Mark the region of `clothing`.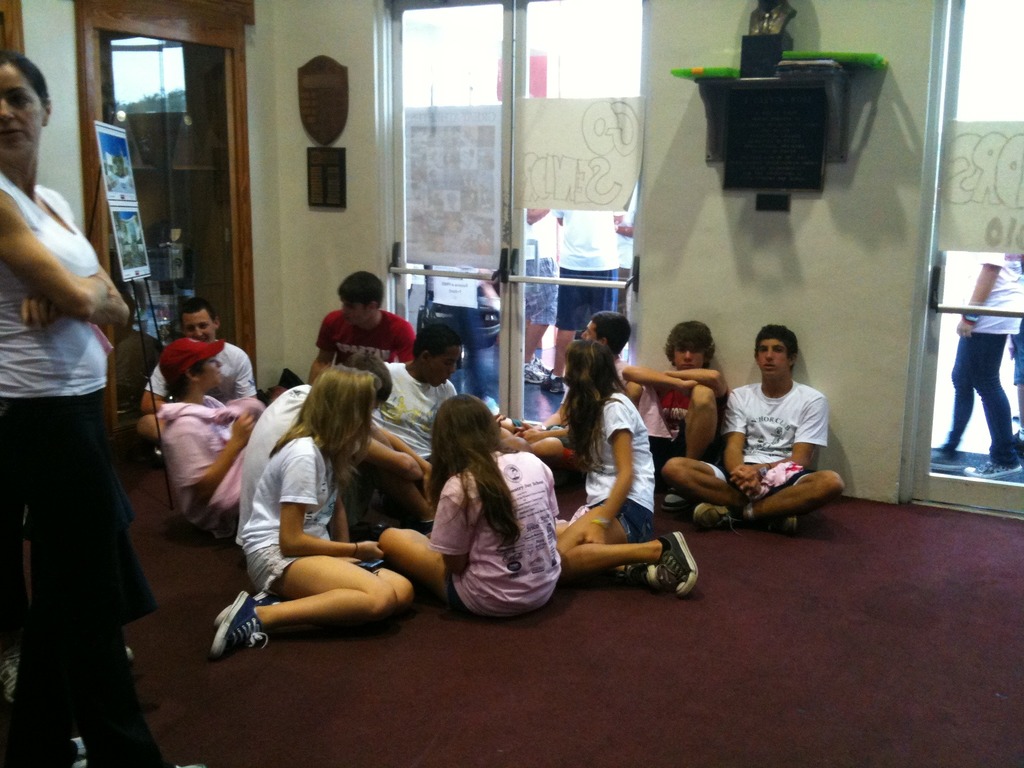
Region: {"left": 161, "top": 390, "right": 260, "bottom": 529}.
